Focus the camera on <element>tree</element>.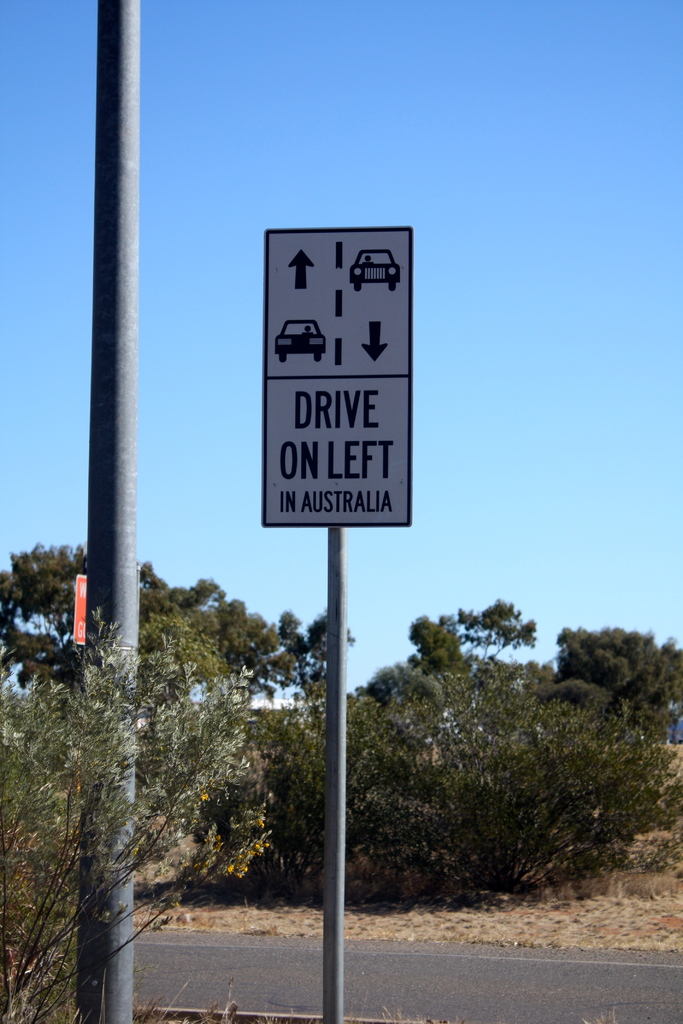
Focus region: {"left": 272, "top": 609, "right": 407, "bottom": 870}.
